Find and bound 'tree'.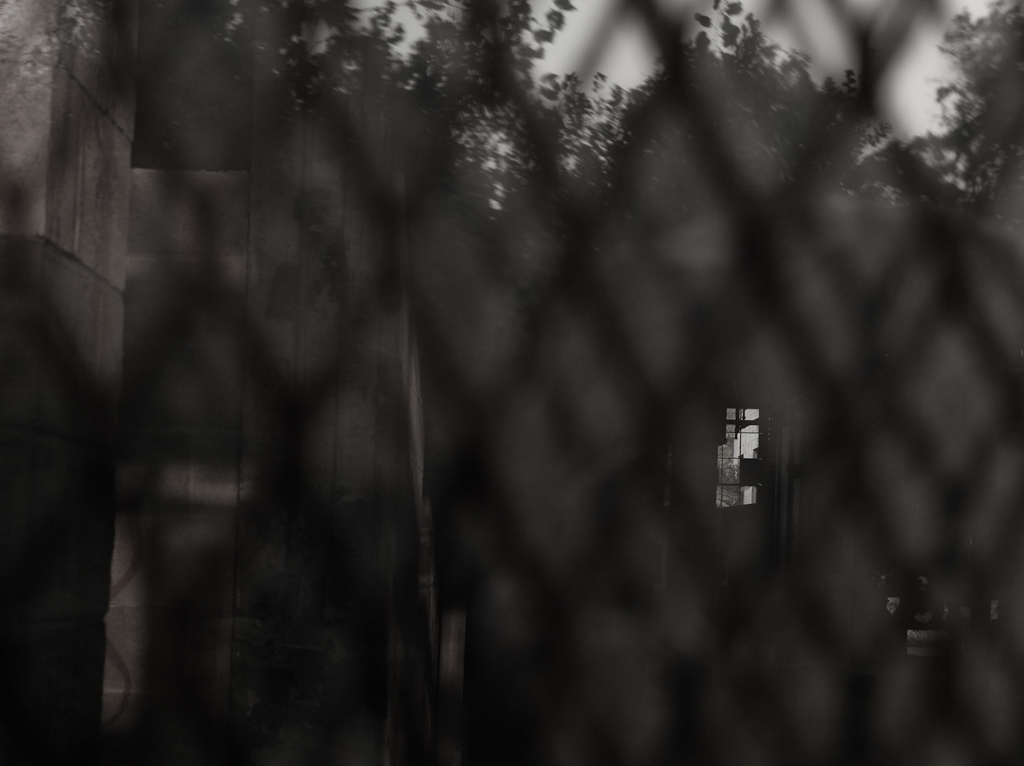
Bound: <region>323, 0, 609, 251</region>.
